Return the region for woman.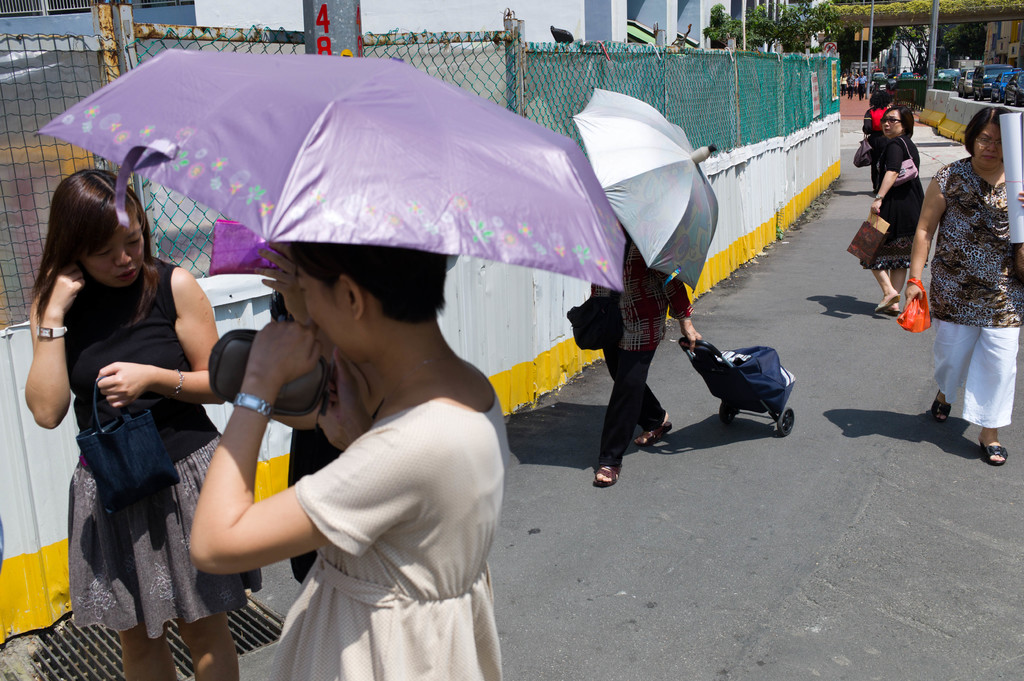
l=189, t=242, r=505, b=680.
